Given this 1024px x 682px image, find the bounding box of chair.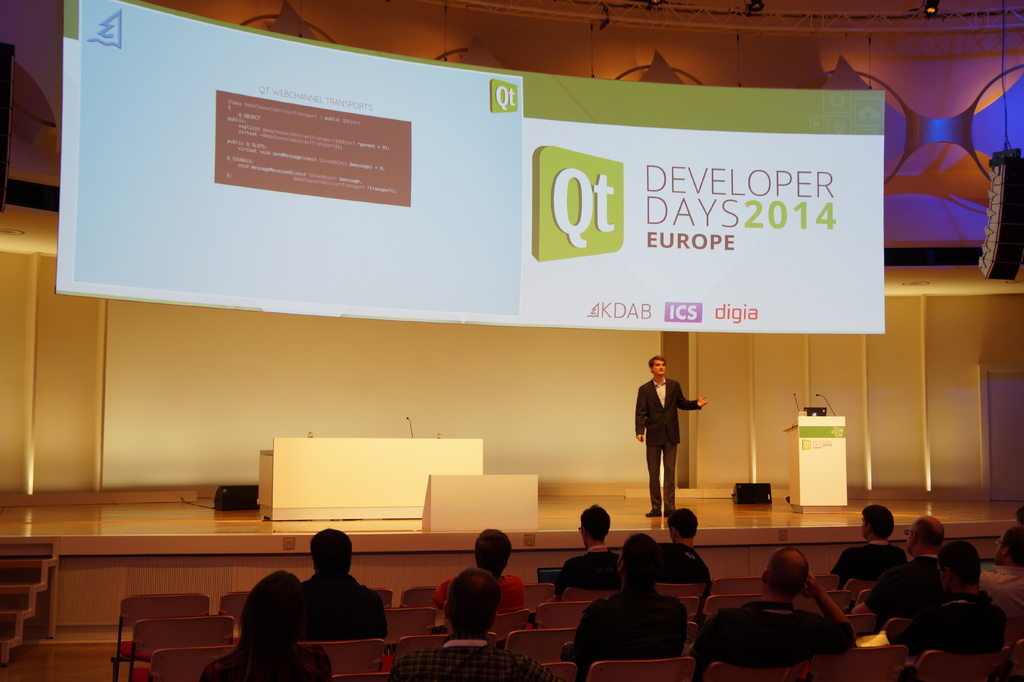
328 676 387 681.
